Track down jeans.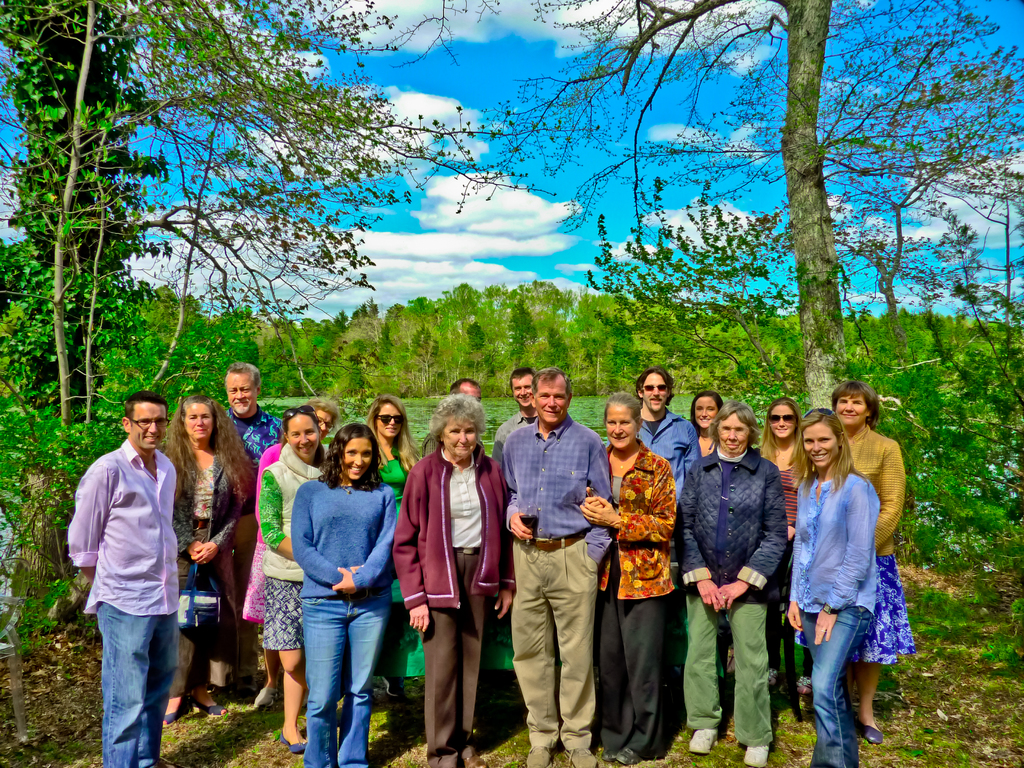
Tracked to select_region(302, 592, 395, 767).
